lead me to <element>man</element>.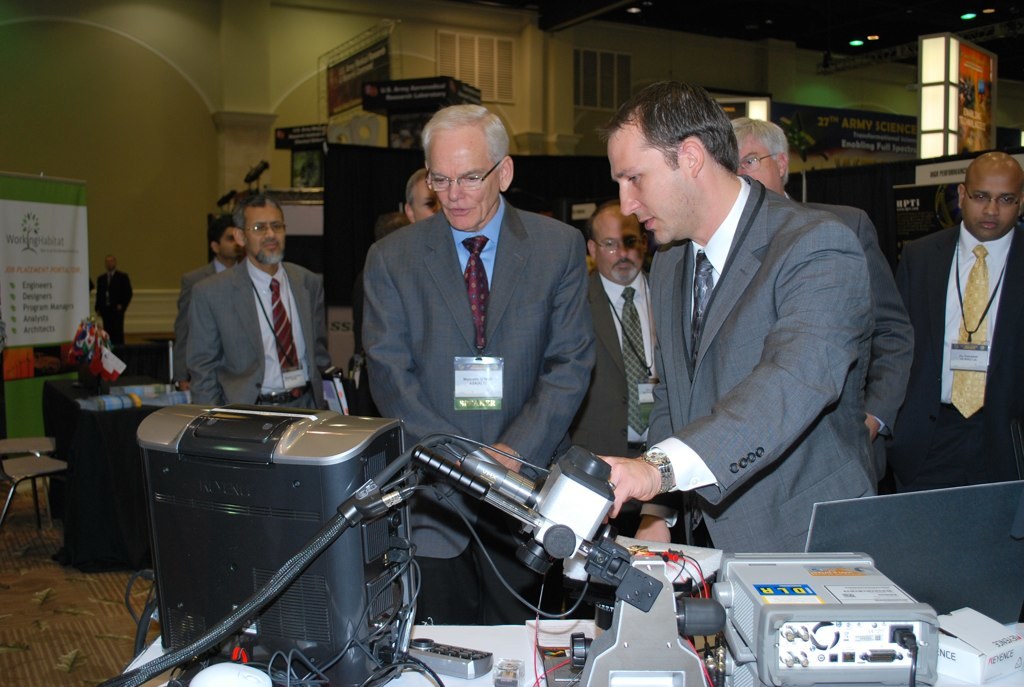
Lead to bbox=(185, 189, 330, 411).
